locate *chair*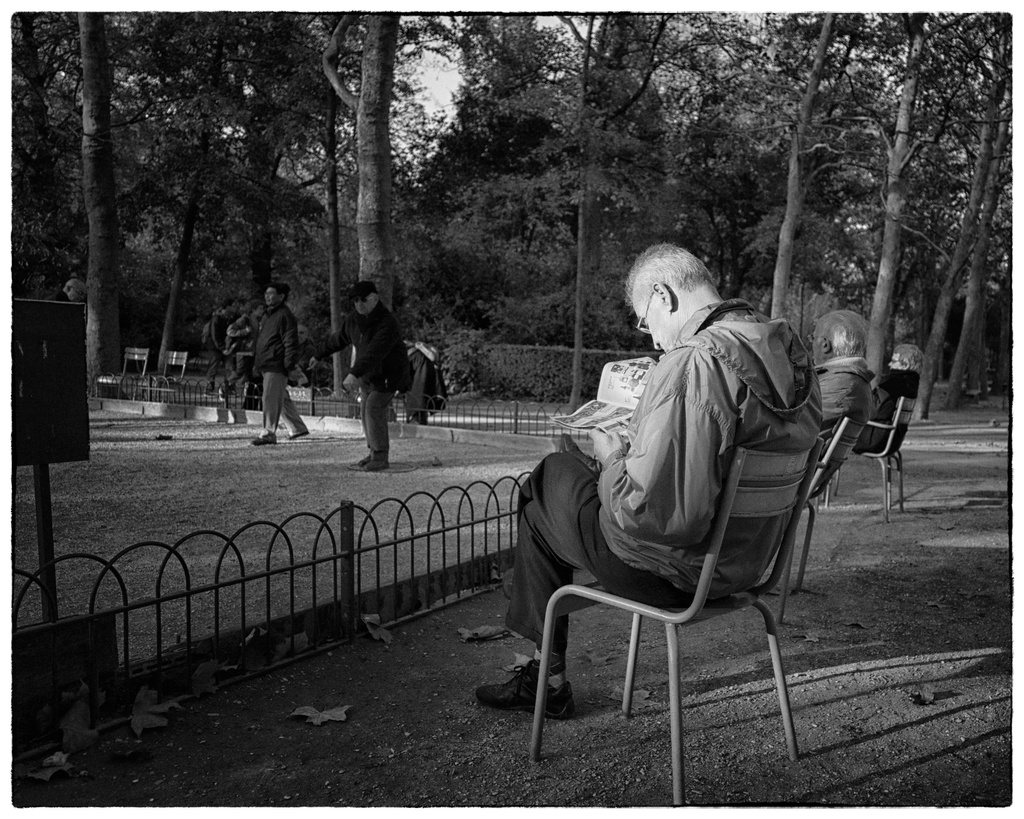
526, 436, 816, 809
